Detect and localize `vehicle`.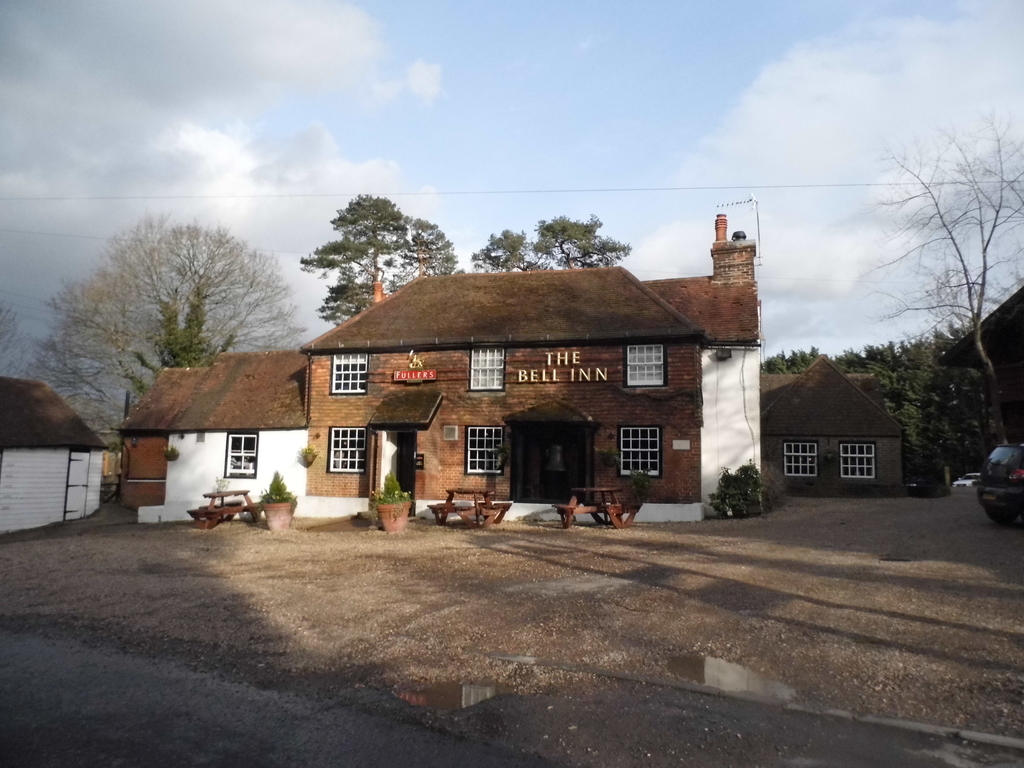
Localized at 948,471,988,487.
